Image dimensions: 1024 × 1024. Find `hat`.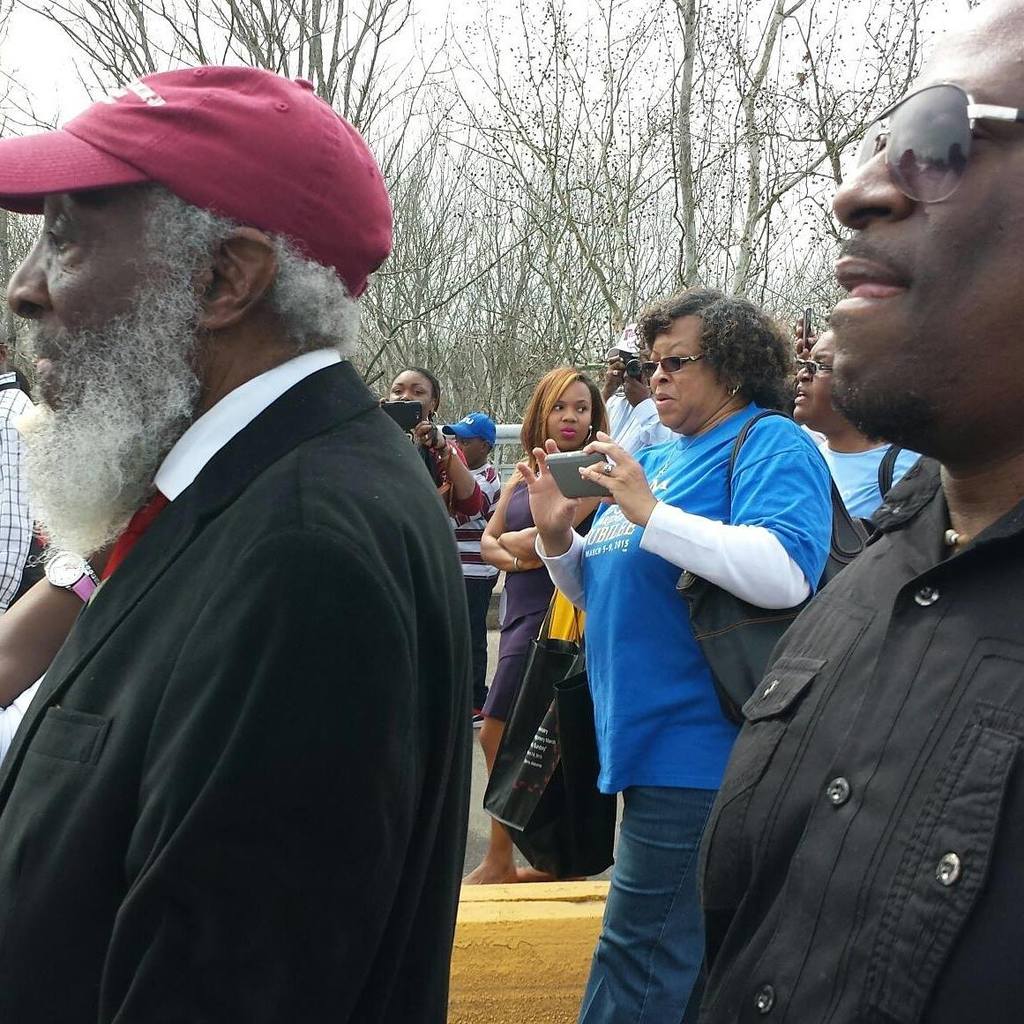
crop(441, 411, 496, 452).
